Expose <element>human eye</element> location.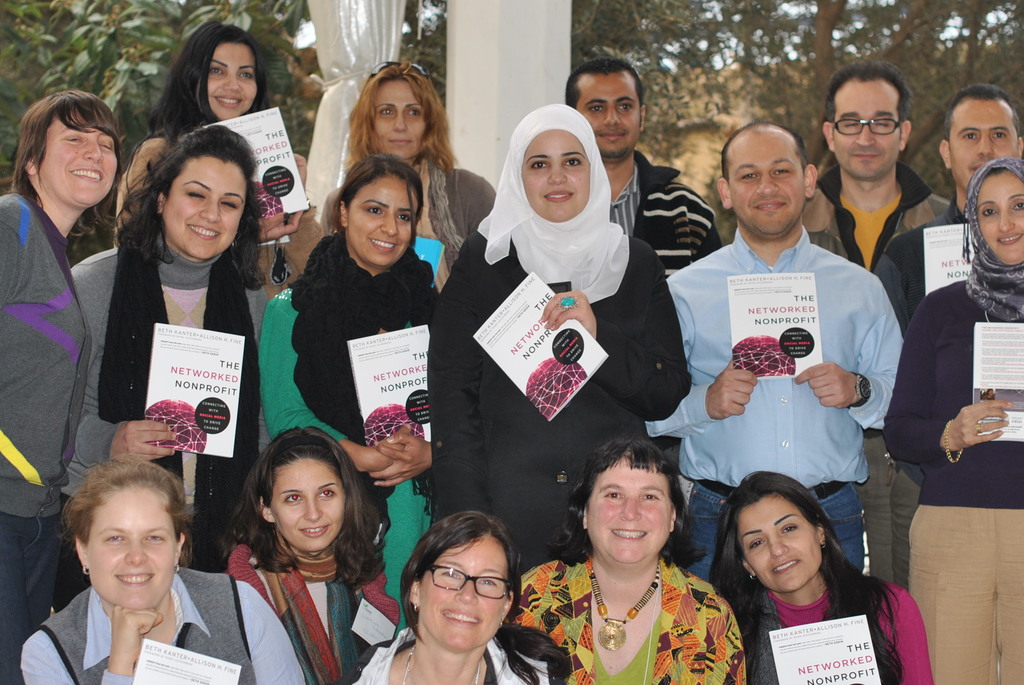
Exposed at <box>772,168,791,179</box>.
